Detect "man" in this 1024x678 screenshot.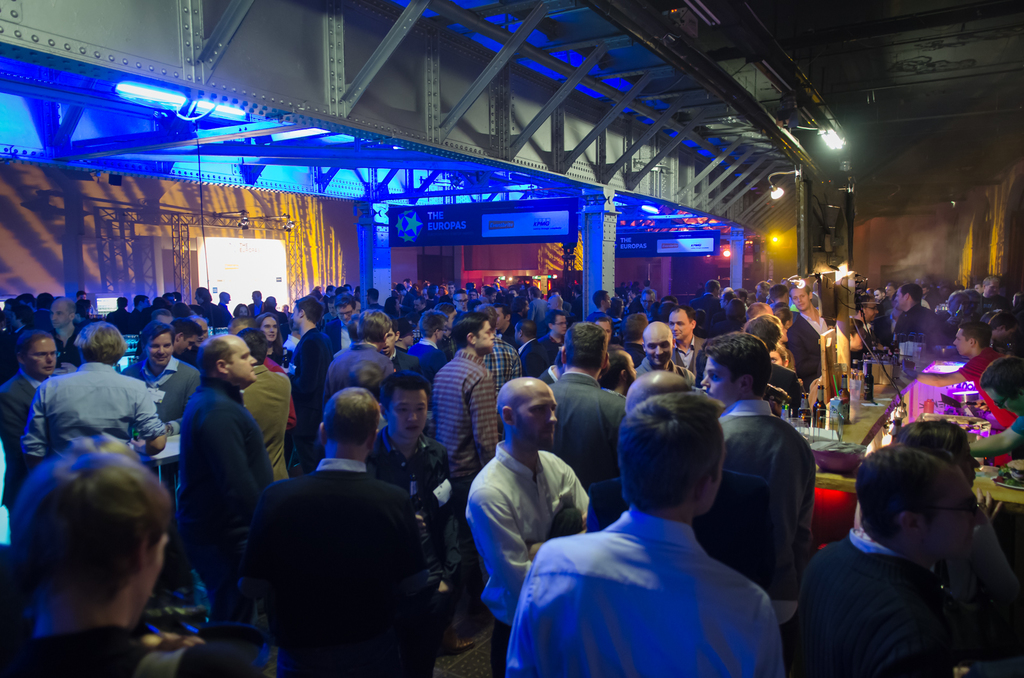
Detection: (629,311,687,381).
